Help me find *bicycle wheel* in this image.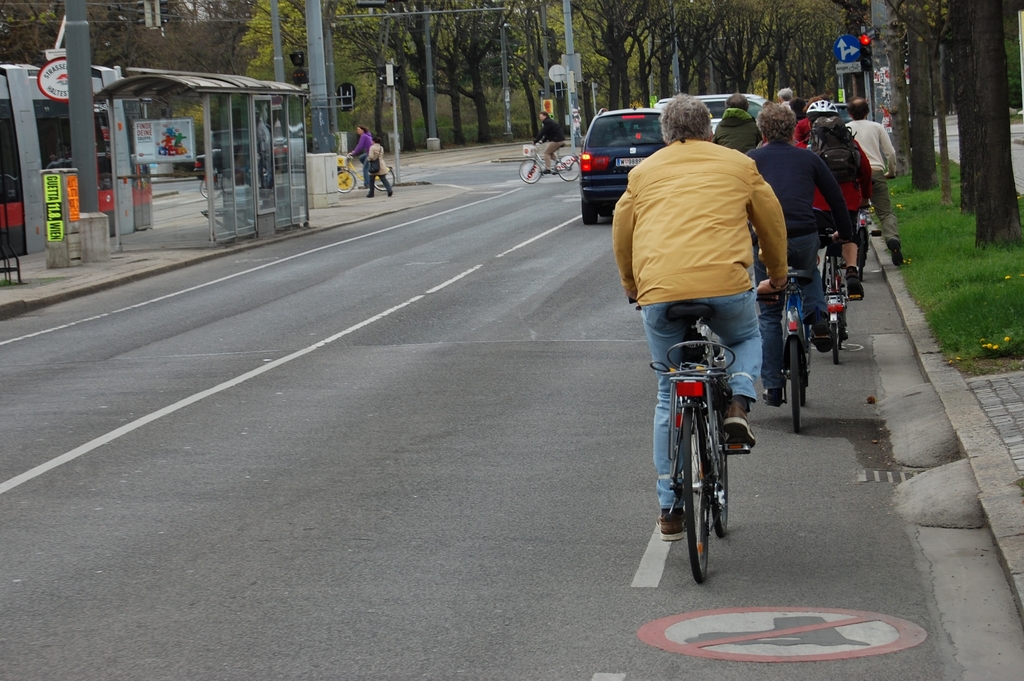
Found it: bbox=[553, 154, 579, 183].
